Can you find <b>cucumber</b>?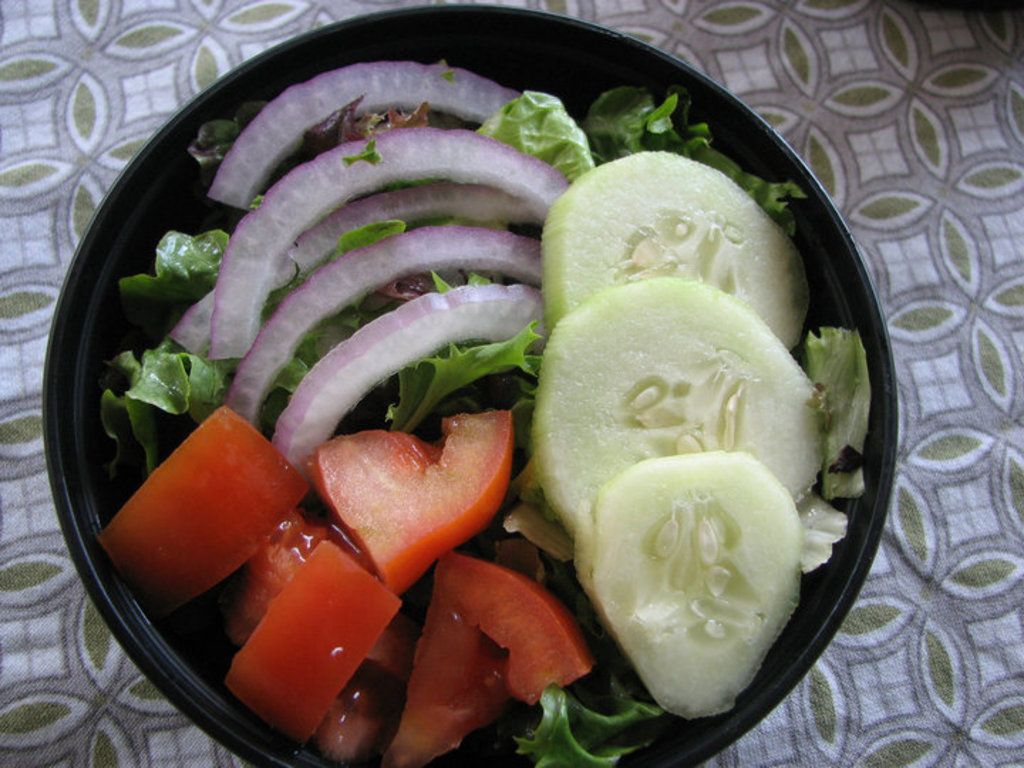
Yes, bounding box: bbox=[558, 442, 814, 711].
